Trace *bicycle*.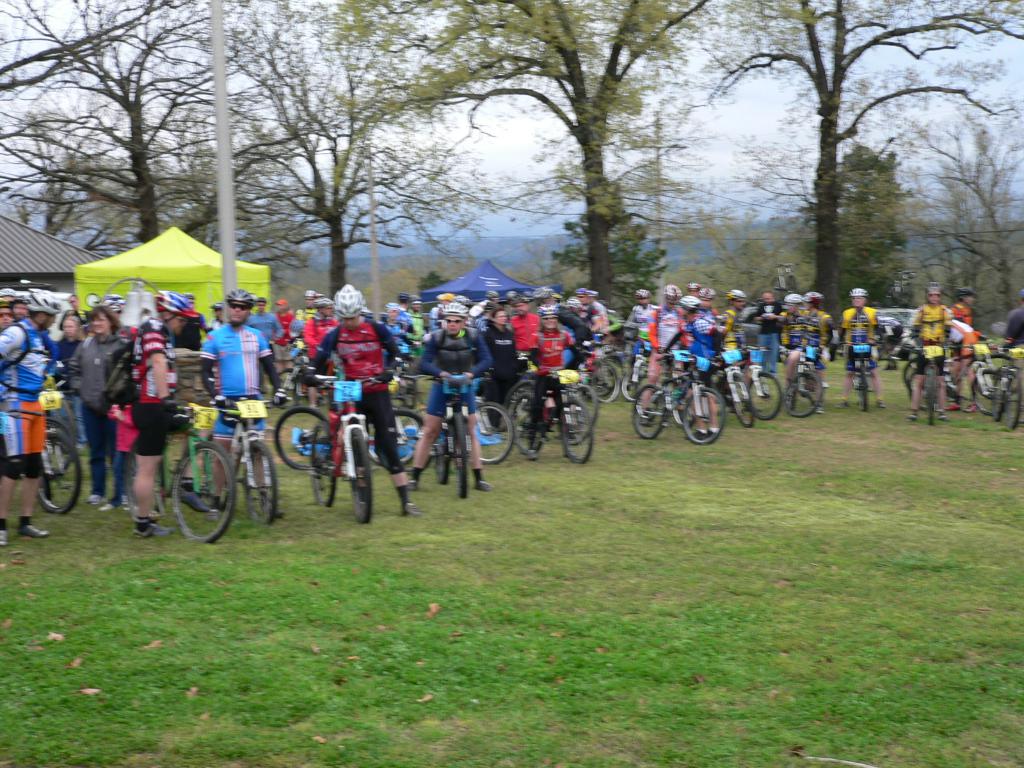
Traced to (left=994, top=348, right=1023, bottom=430).
